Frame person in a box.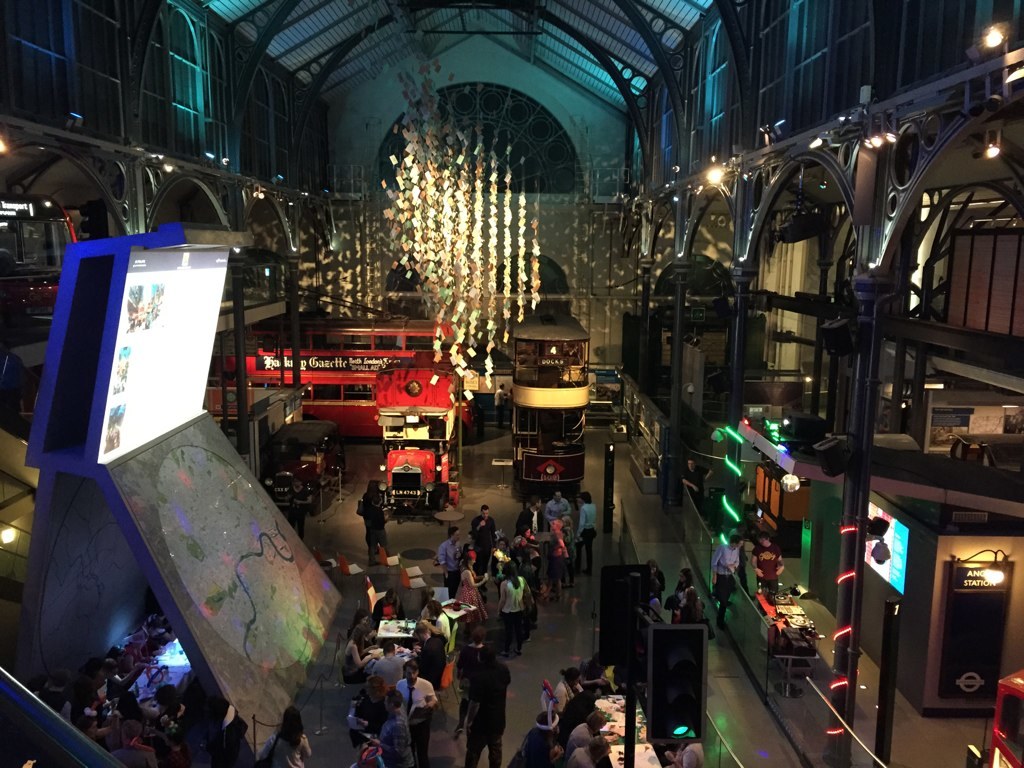
<bbox>404, 659, 437, 764</bbox>.
